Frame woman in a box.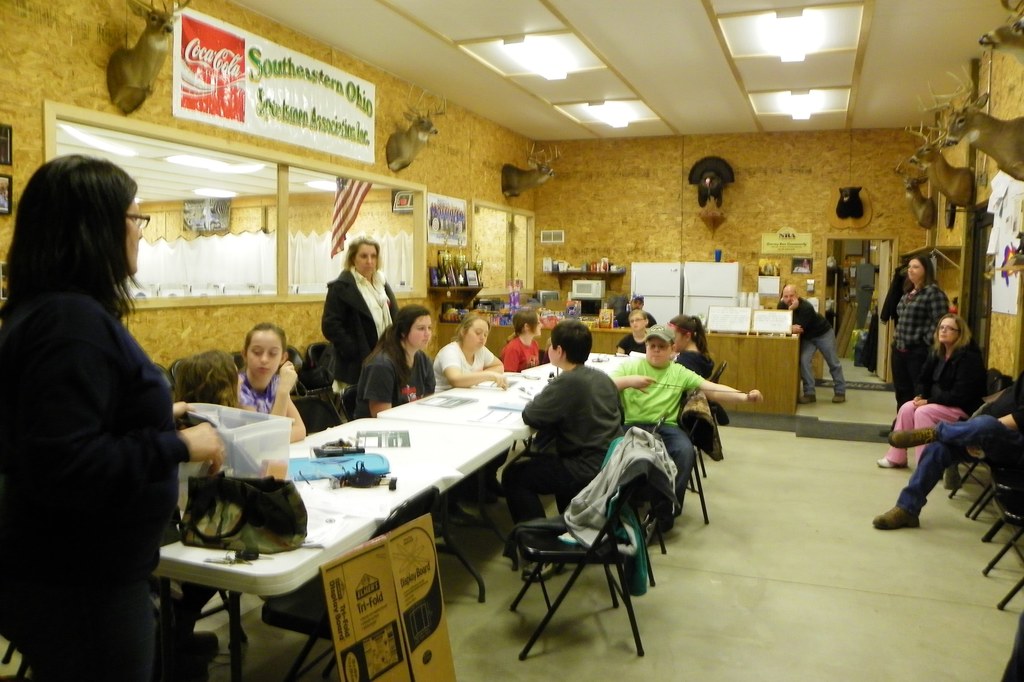
(28,164,207,669).
